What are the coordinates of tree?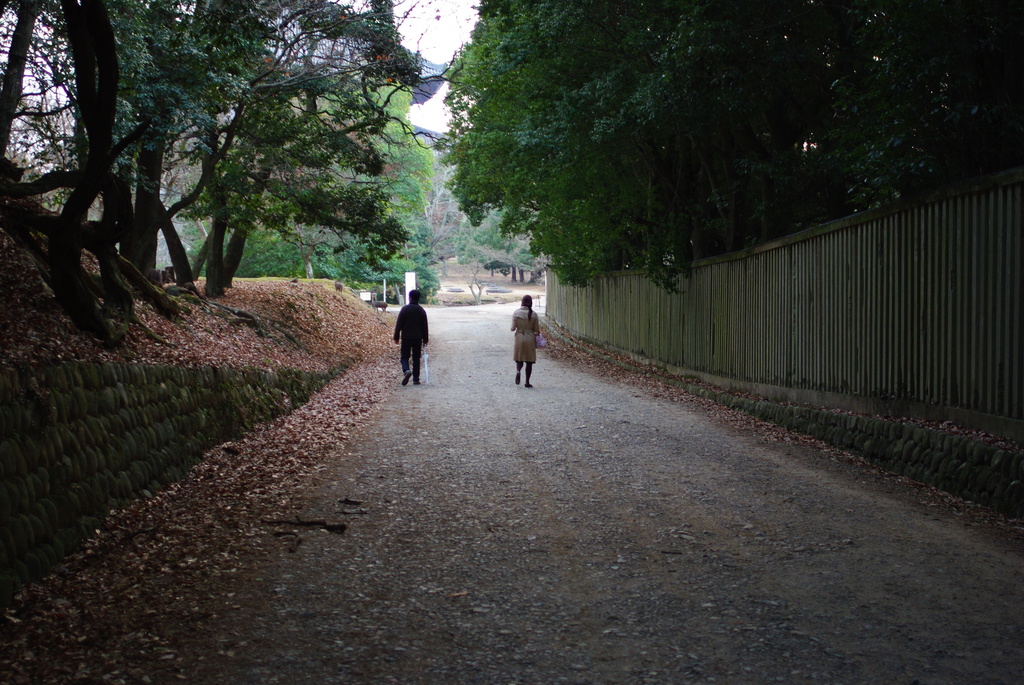
crop(617, 0, 794, 286).
